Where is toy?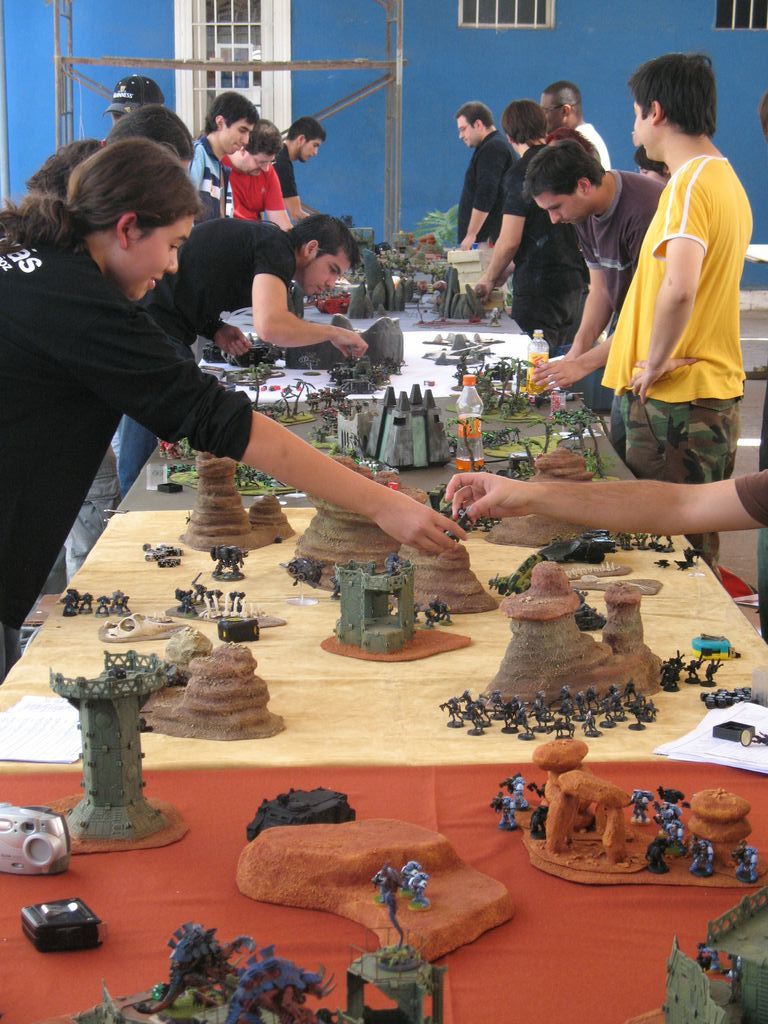
pyautogui.locateOnScreen(144, 539, 181, 569).
